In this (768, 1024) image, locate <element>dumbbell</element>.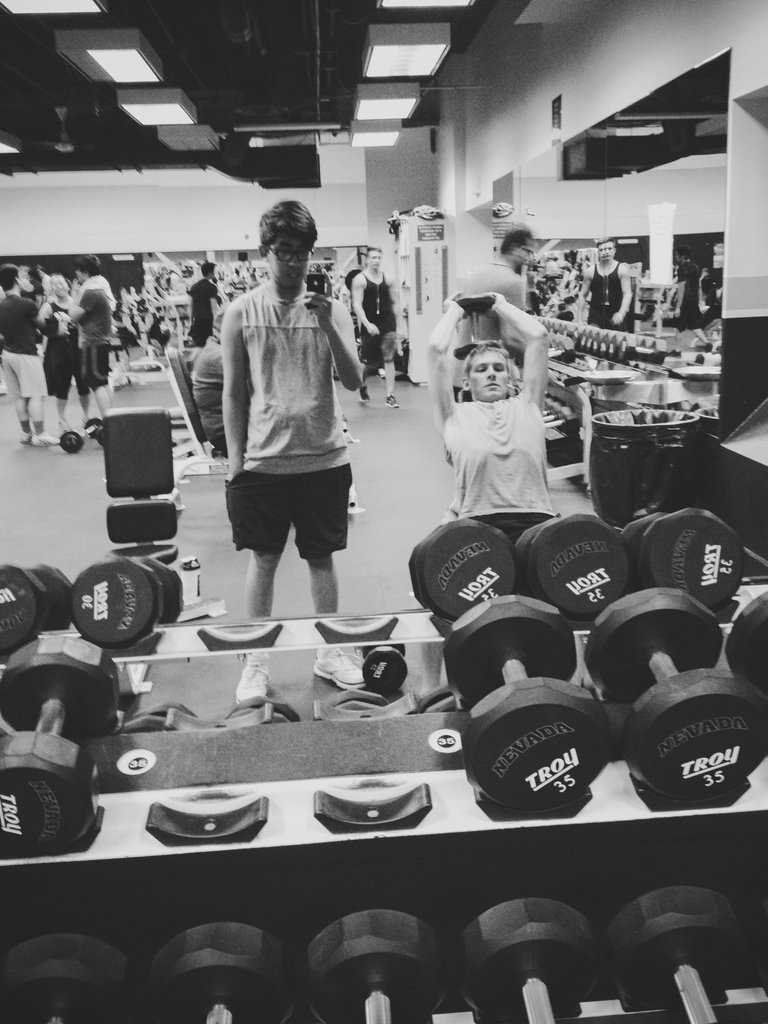
Bounding box: Rect(446, 900, 602, 1023).
